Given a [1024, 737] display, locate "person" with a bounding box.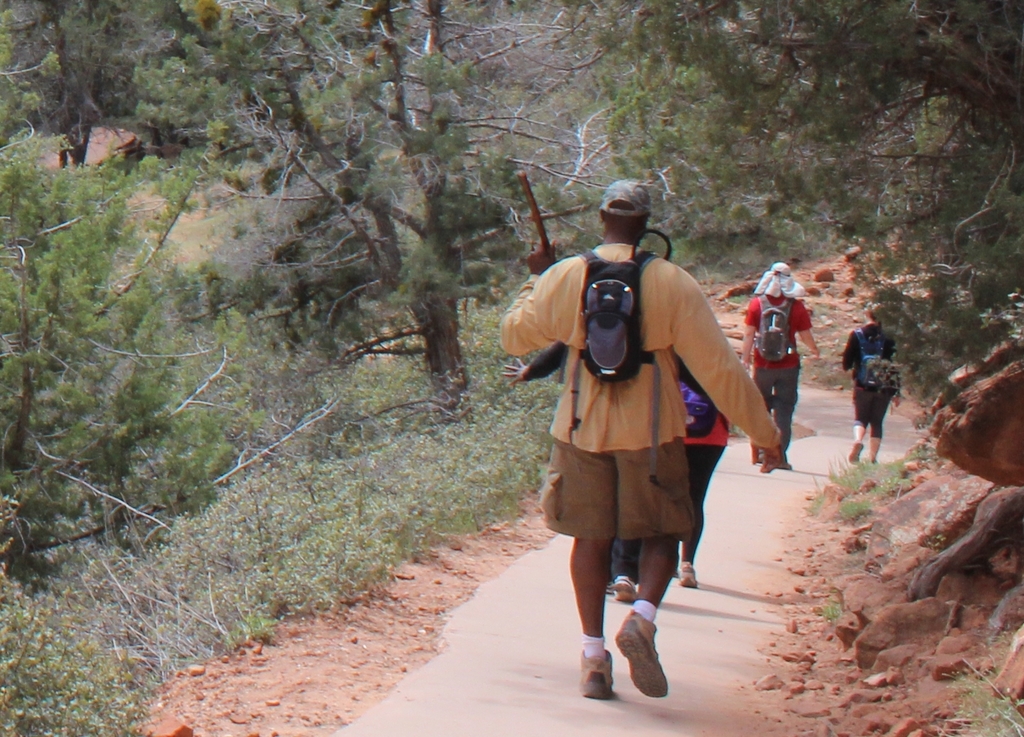
Located: <region>501, 336, 640, 600</region>.
